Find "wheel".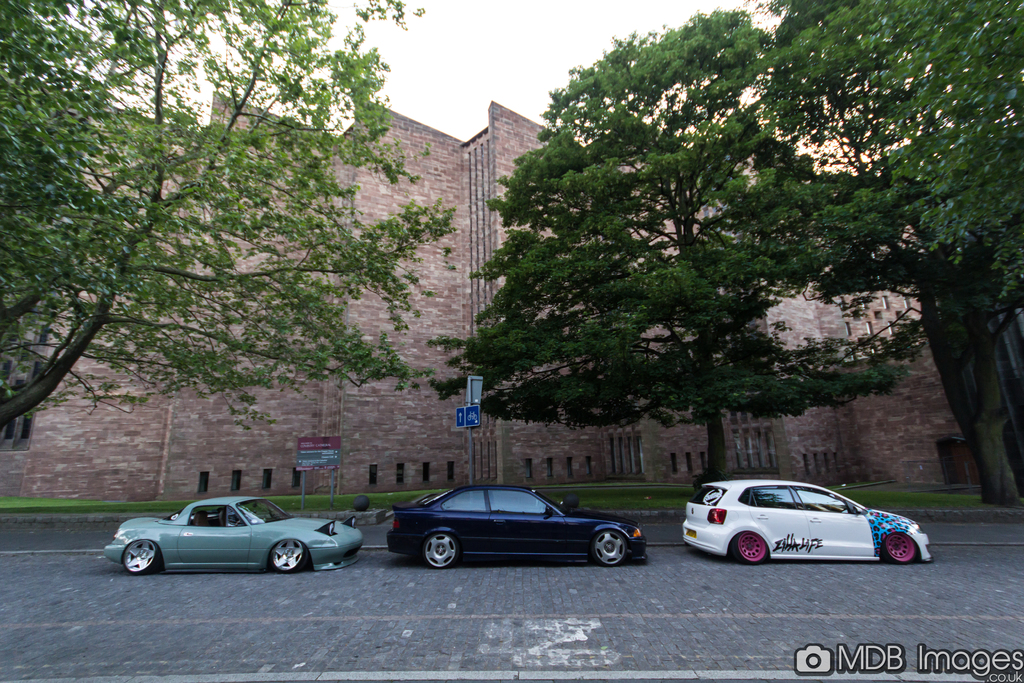
pyautogui.locateOnScreen(727, 532, 772, 563).
